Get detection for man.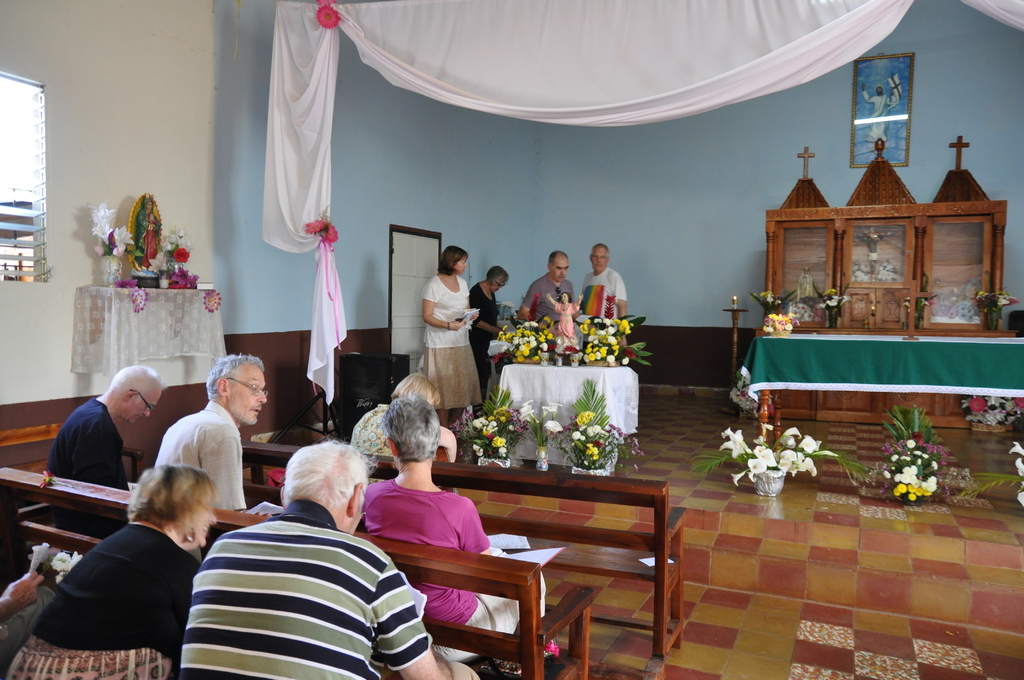
Detection: 854, 227, 887, 276.
